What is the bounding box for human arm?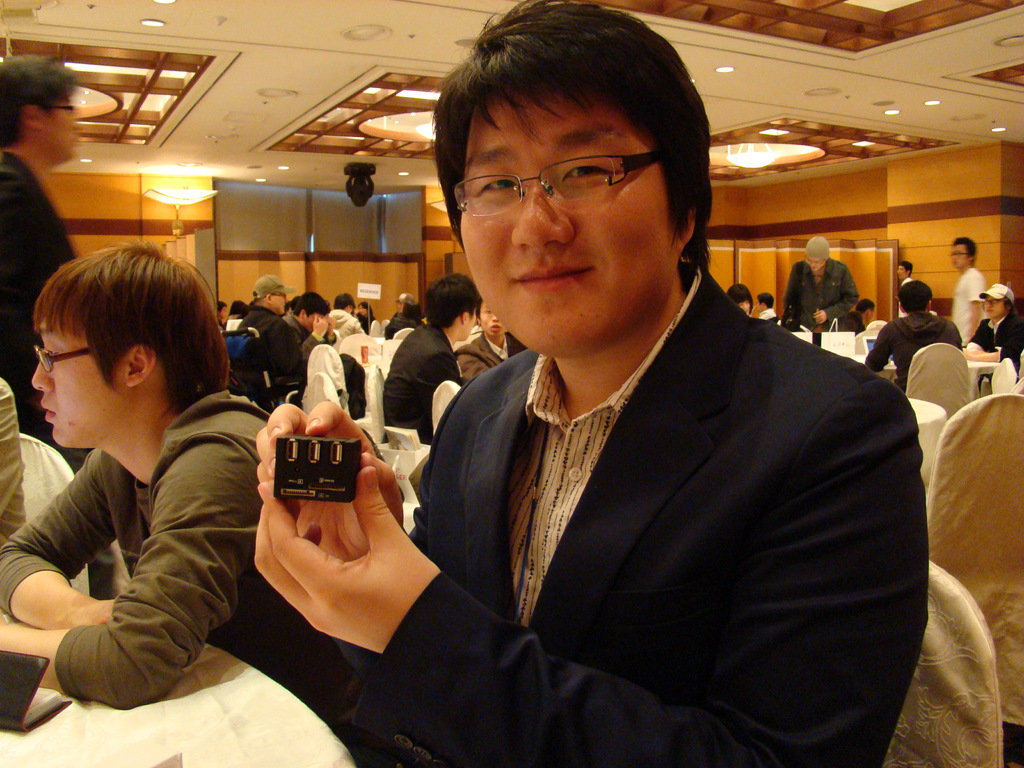
781 259 799 309.
